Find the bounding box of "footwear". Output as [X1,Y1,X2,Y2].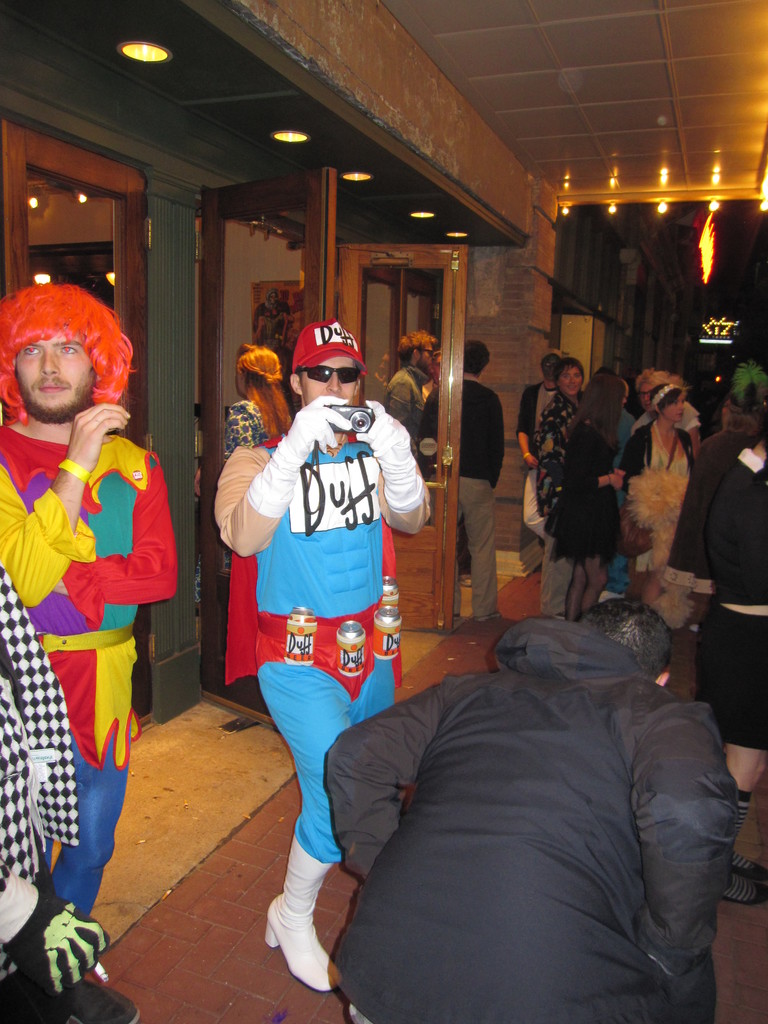
[473,612,502,624].
